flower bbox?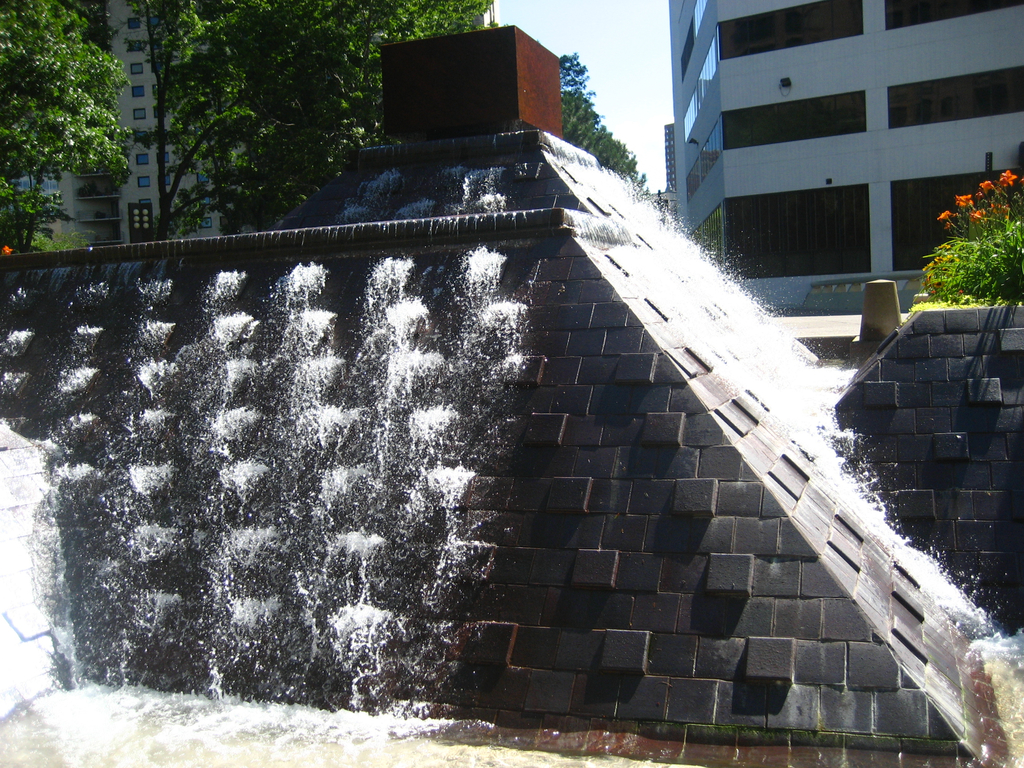
[1002,166,1011,184]
